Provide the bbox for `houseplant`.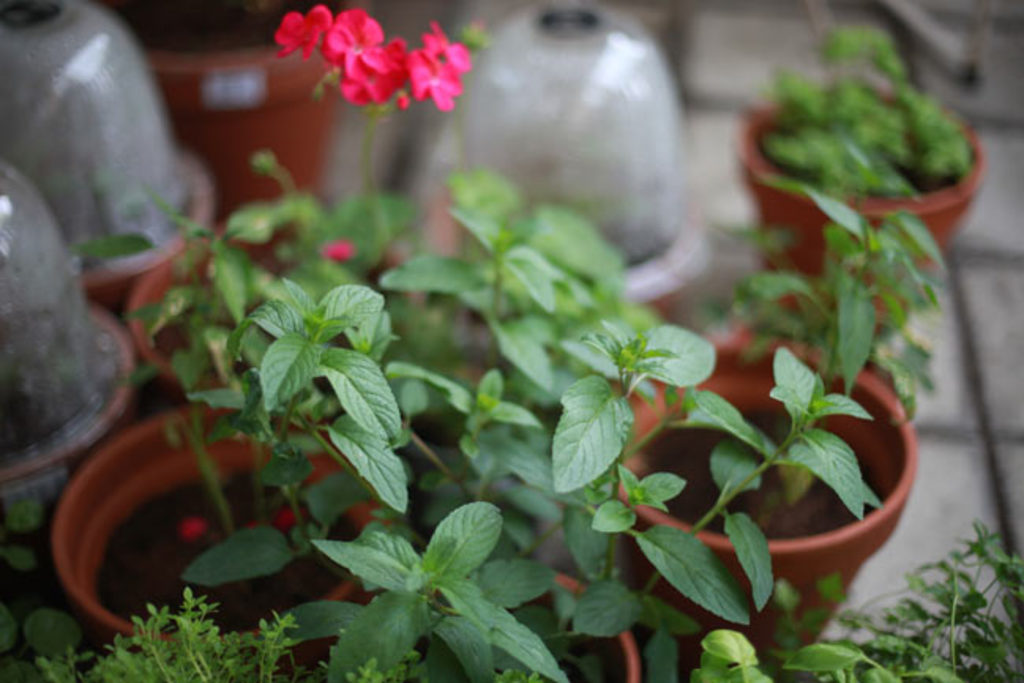
<region>620, 172, 934, 666</region>.
